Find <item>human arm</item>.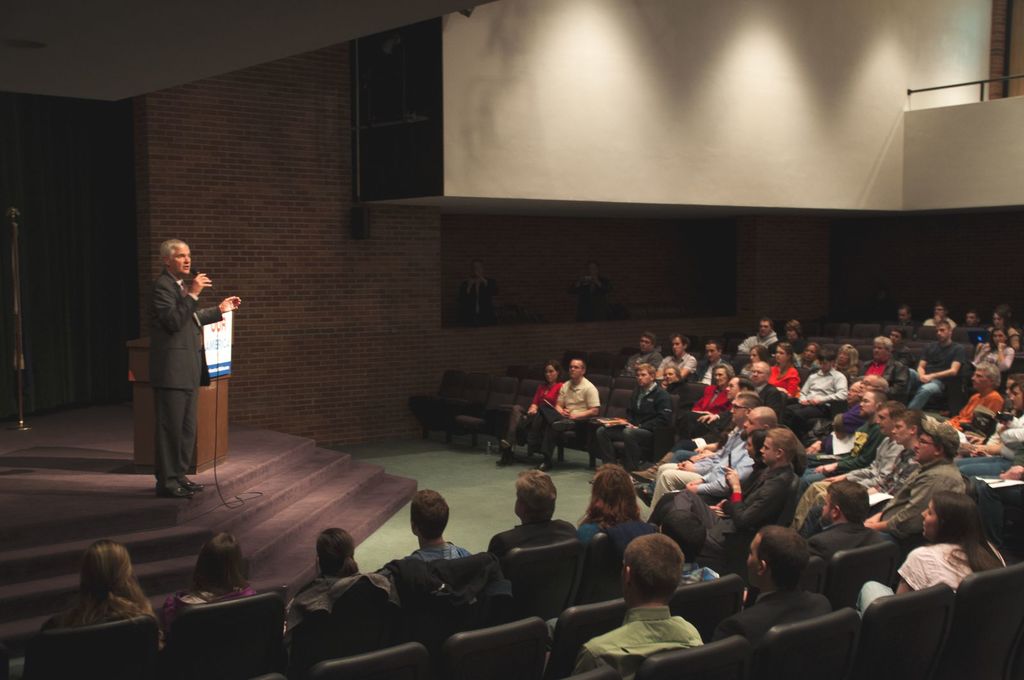
636 389 676 430.
